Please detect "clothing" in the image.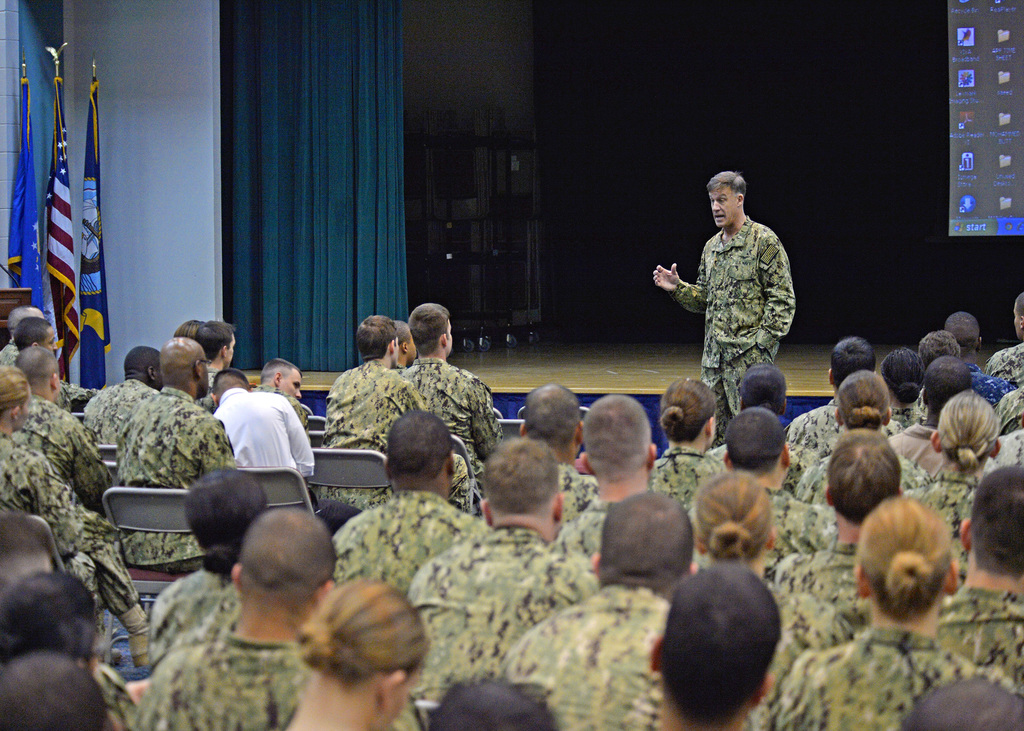
select_region(558, 469, 595, 506).
